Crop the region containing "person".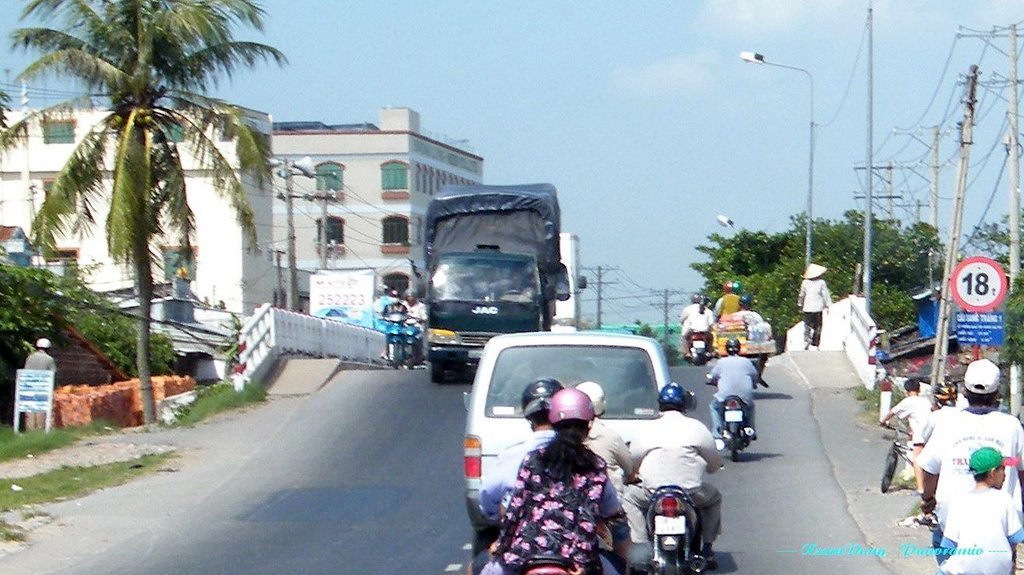
Crop region: BBox(682, 298, 713, 362).
